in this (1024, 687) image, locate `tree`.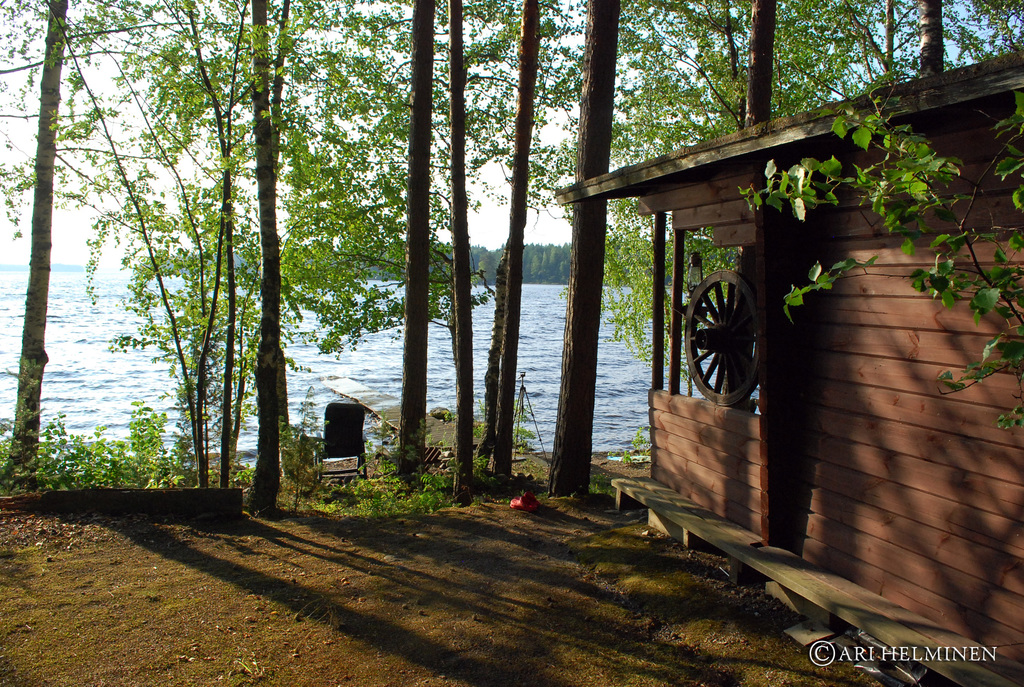
Bounding box: select_region(918, 0, 945, 79).
